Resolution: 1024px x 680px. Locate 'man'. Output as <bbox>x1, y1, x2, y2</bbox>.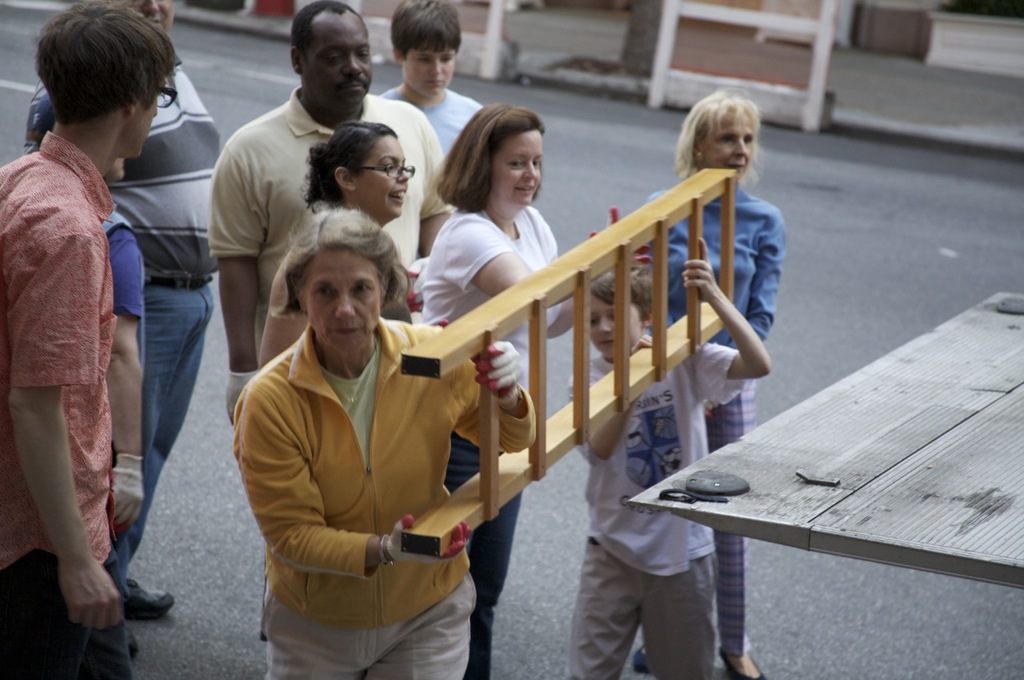
<bbox>29, 0, 222, 638</bbox>.
